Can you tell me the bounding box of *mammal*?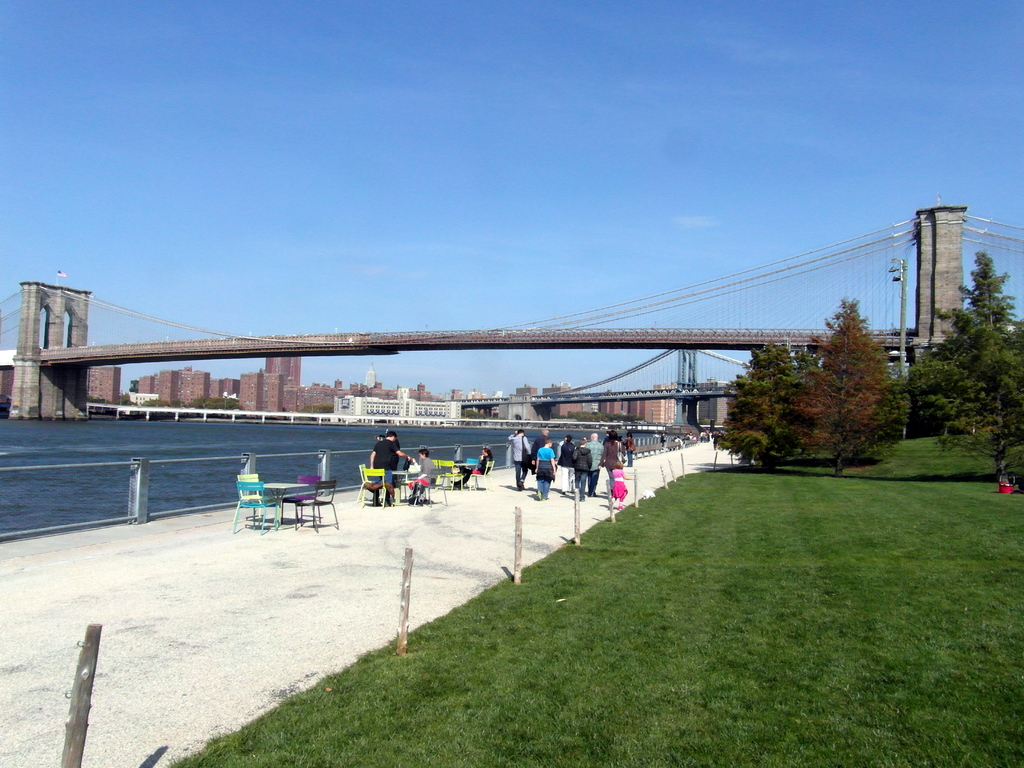
BBox(405, 452, 440, 504).
